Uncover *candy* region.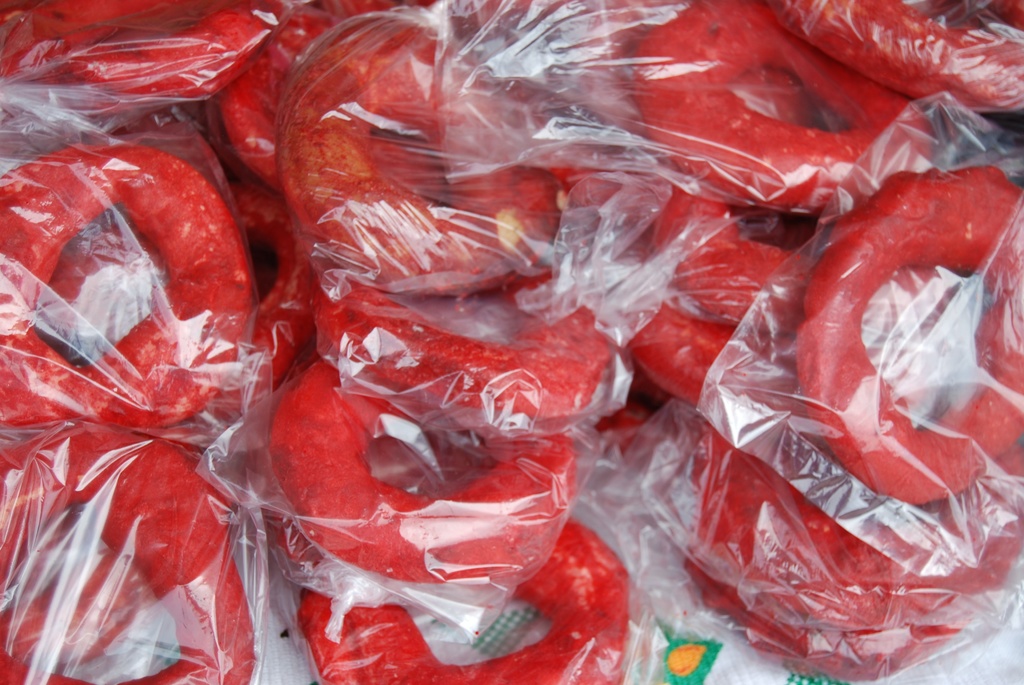
Uncovered: bbox(752, 163, 1007, 610).
